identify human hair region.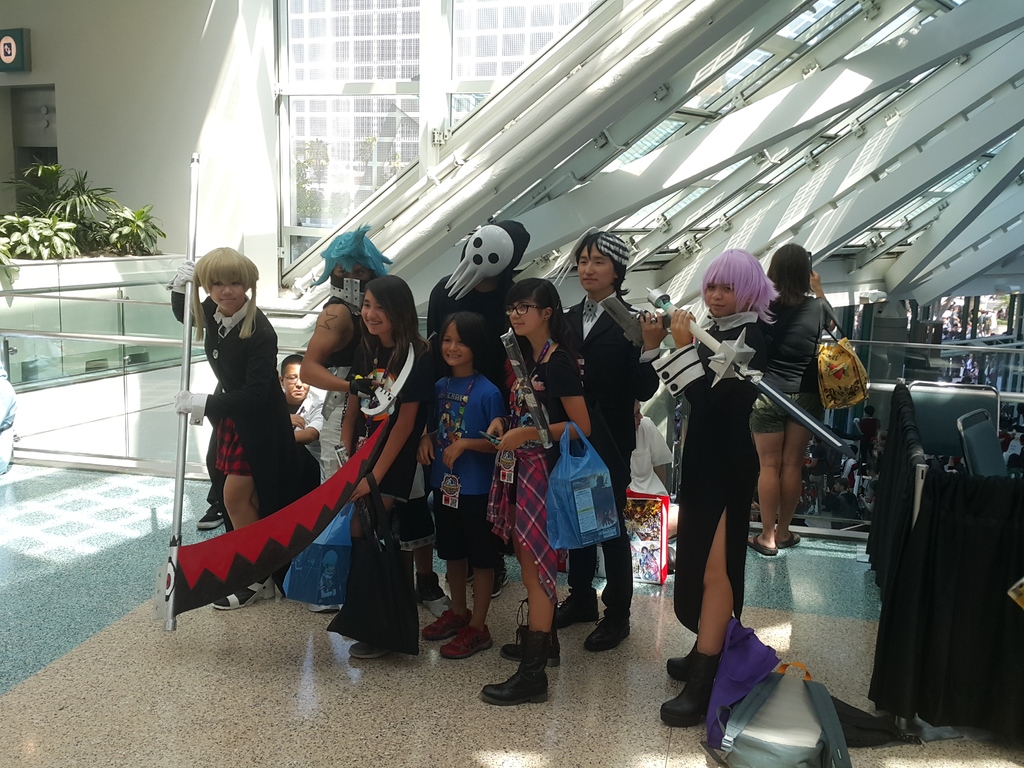
Region: (703, 248, 778, 340).
